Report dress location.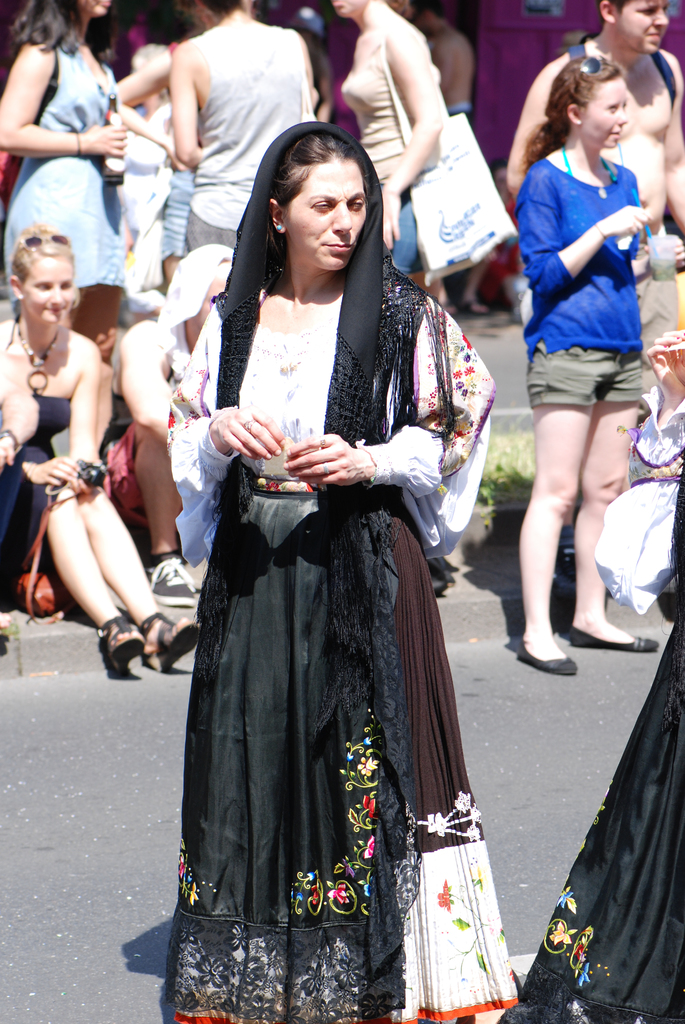
Report: locate(0, 394, 74, 586).
